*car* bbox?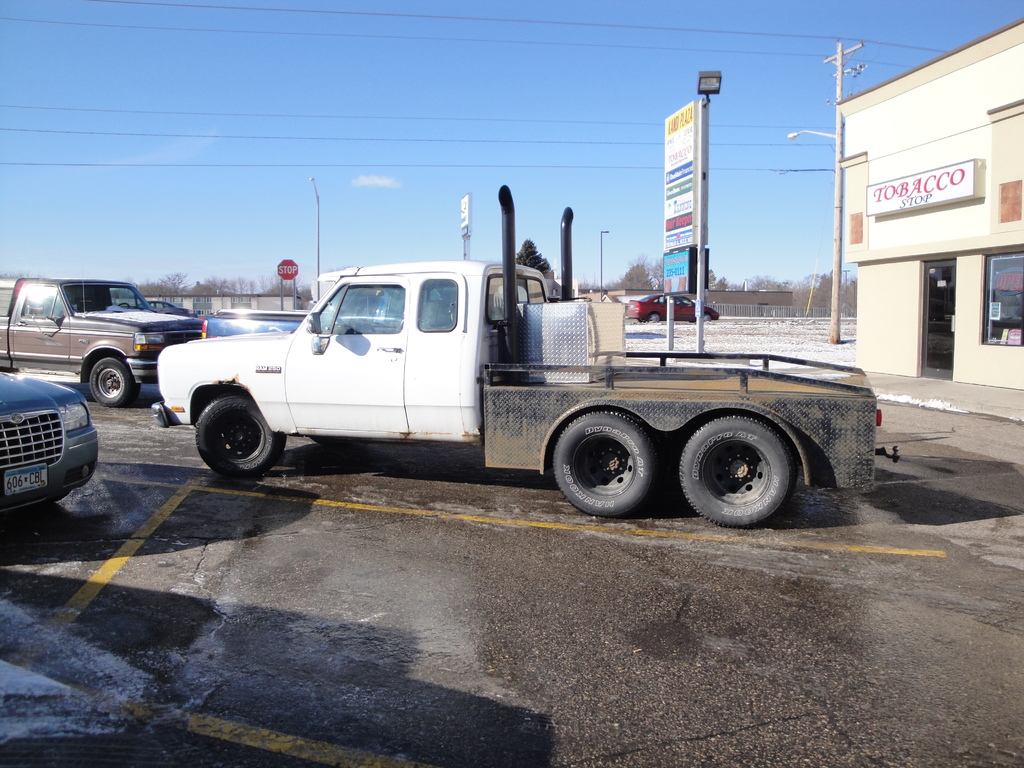
bbox=[3, 374, 94, 525]
